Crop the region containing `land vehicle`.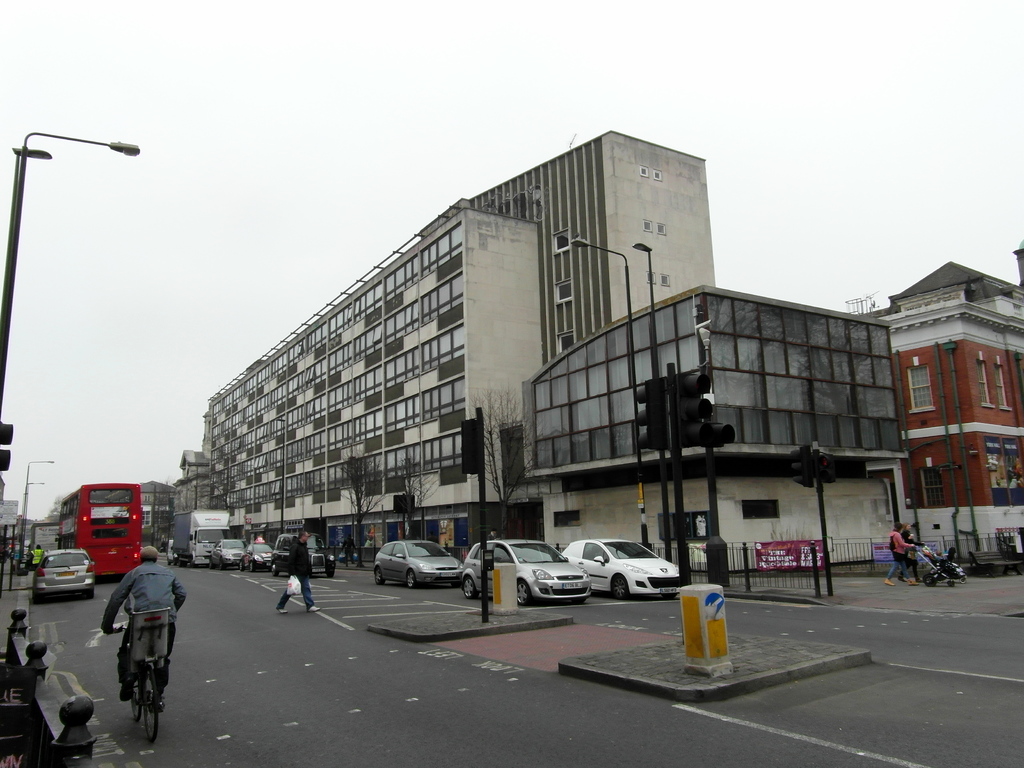
Crop region: 170,505,231,569.
